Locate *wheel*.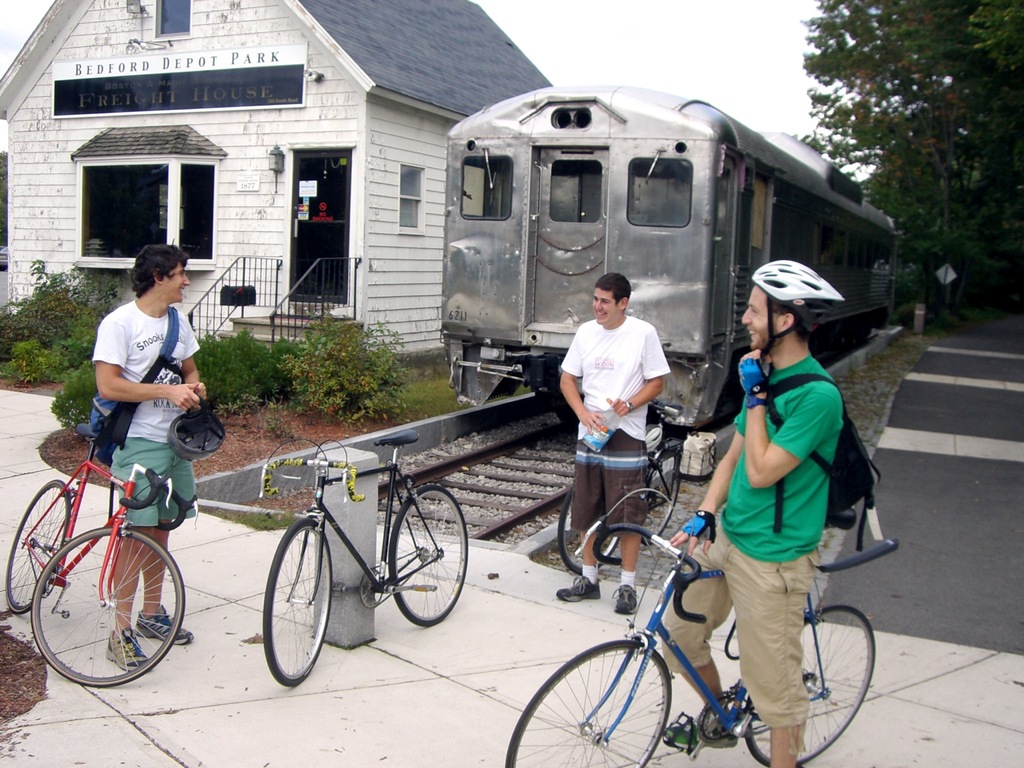
Bounding box: detection(641, 450, 681, 547).
